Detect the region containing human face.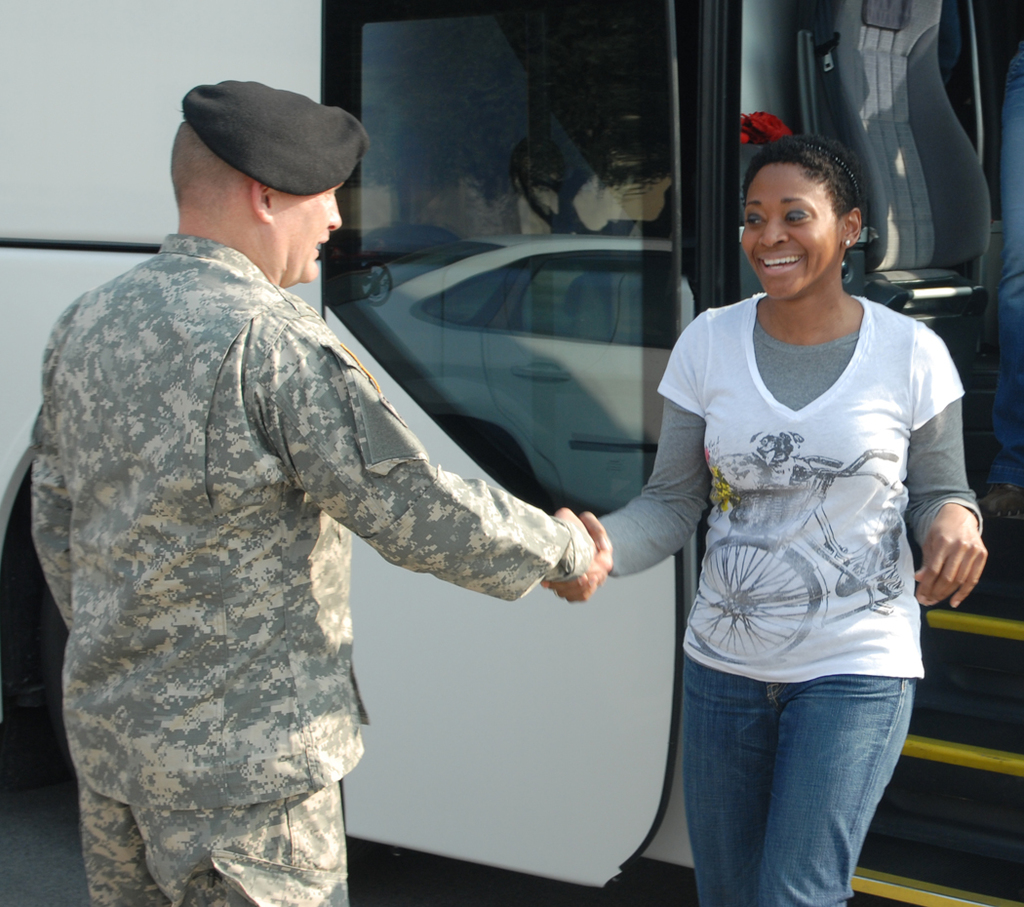
locate(281, 188, 341, 286).
